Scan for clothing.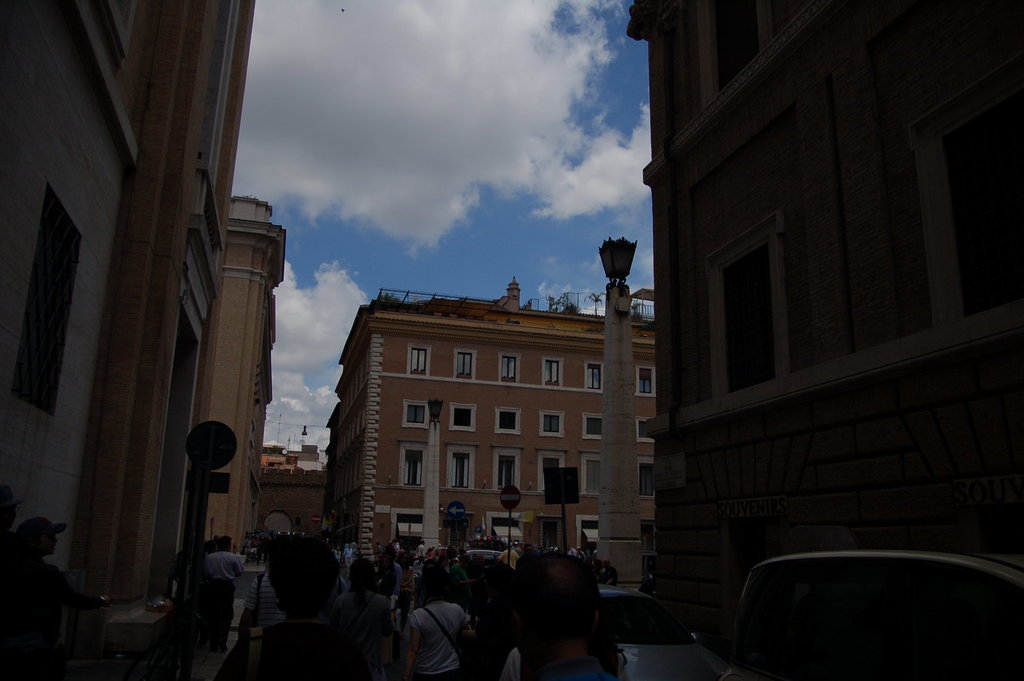
Scan result: box=[568, 545, 580, 557].
